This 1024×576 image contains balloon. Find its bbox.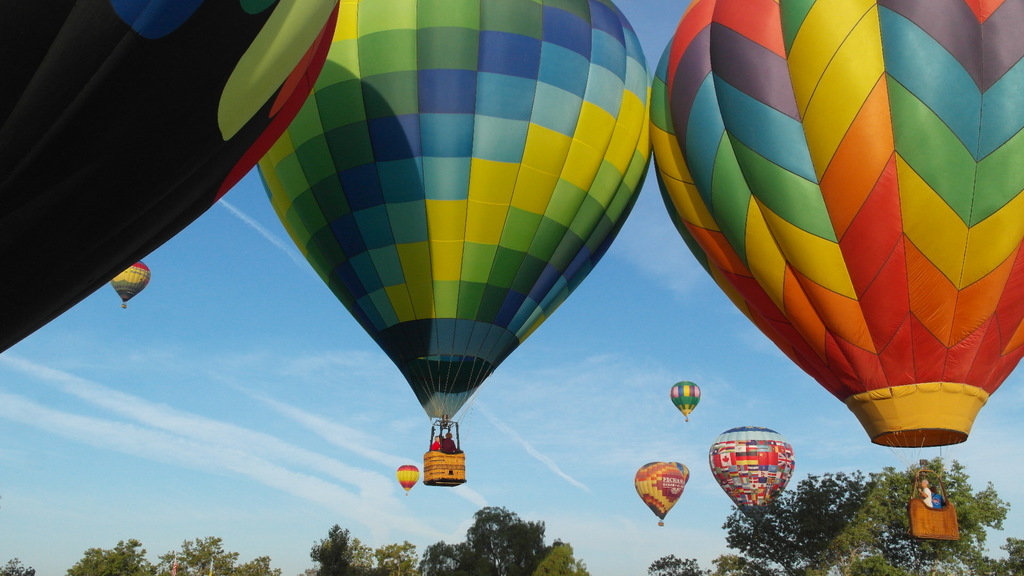
x1=666 y1=460 x2=691 y2=483.
